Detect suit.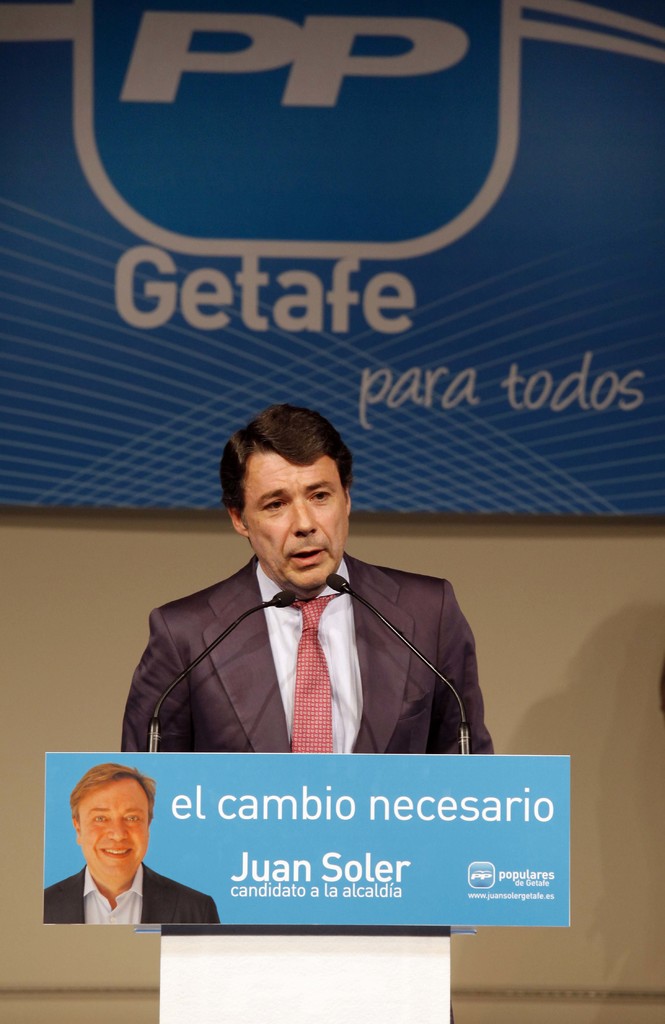
Detected at left=134, top=514, right=507, bottom=776.
